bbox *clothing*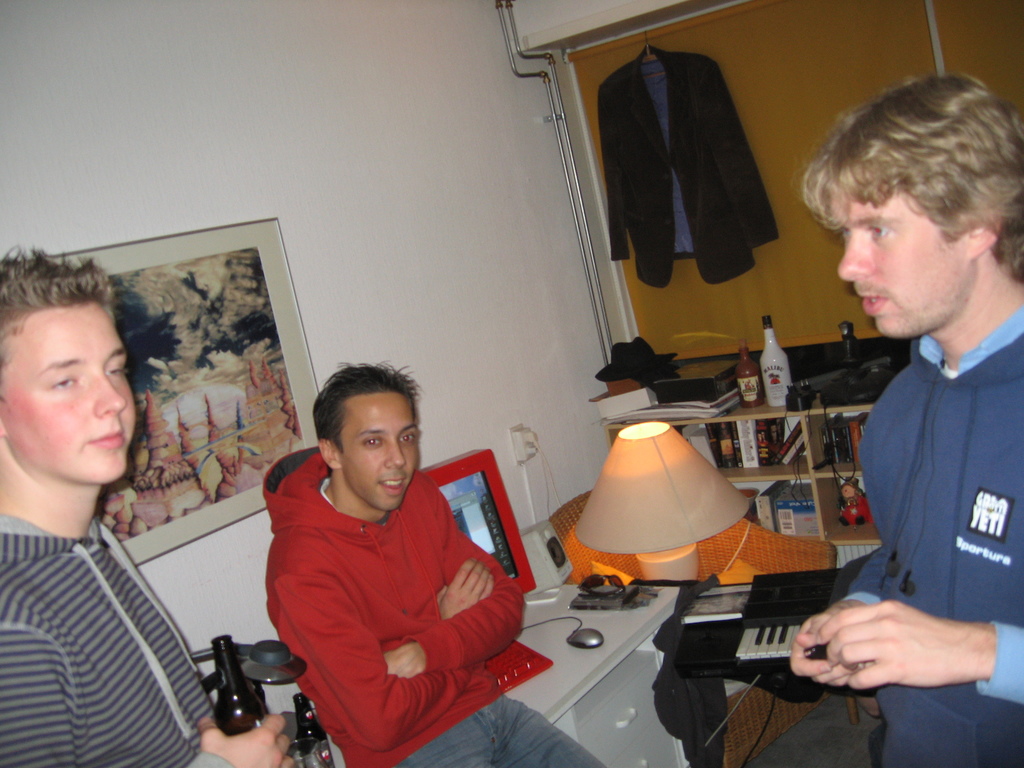
0,511,237,767
